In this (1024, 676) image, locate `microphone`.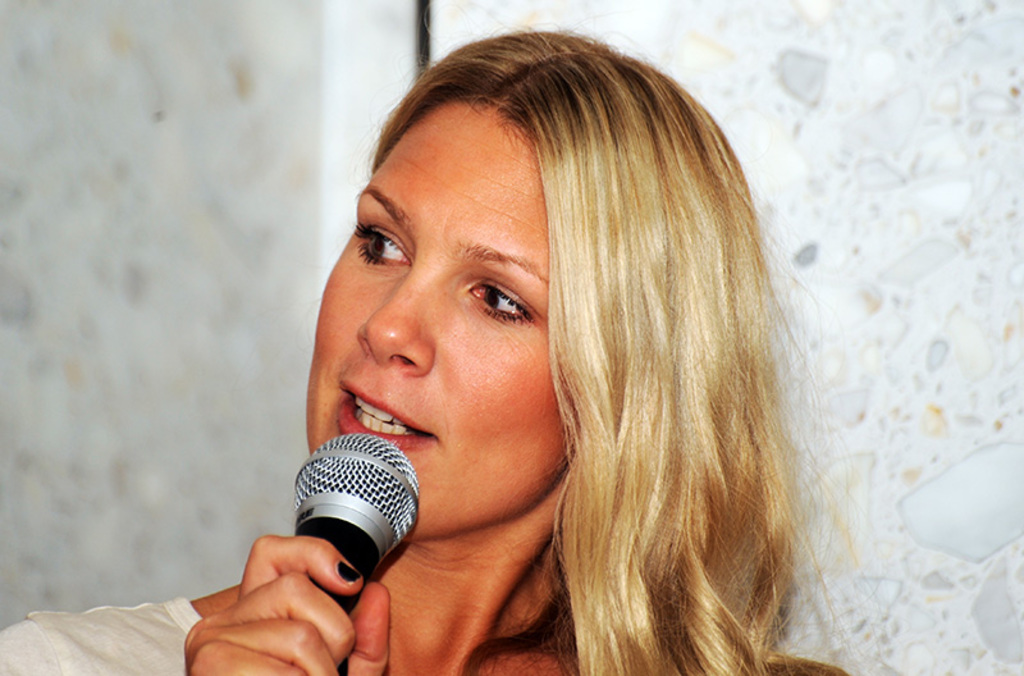
Bounding box: l=265, t=435, r=412, b=592.
